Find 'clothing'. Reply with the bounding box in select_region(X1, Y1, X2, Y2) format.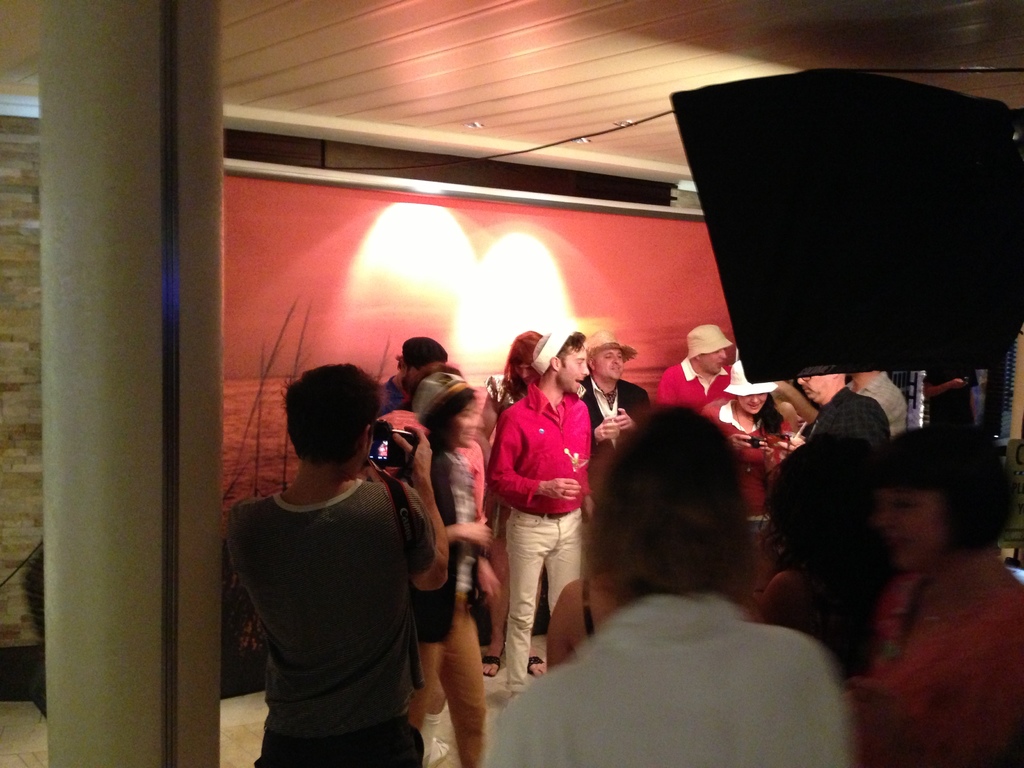
select_region(508, 509, 585, 688).
